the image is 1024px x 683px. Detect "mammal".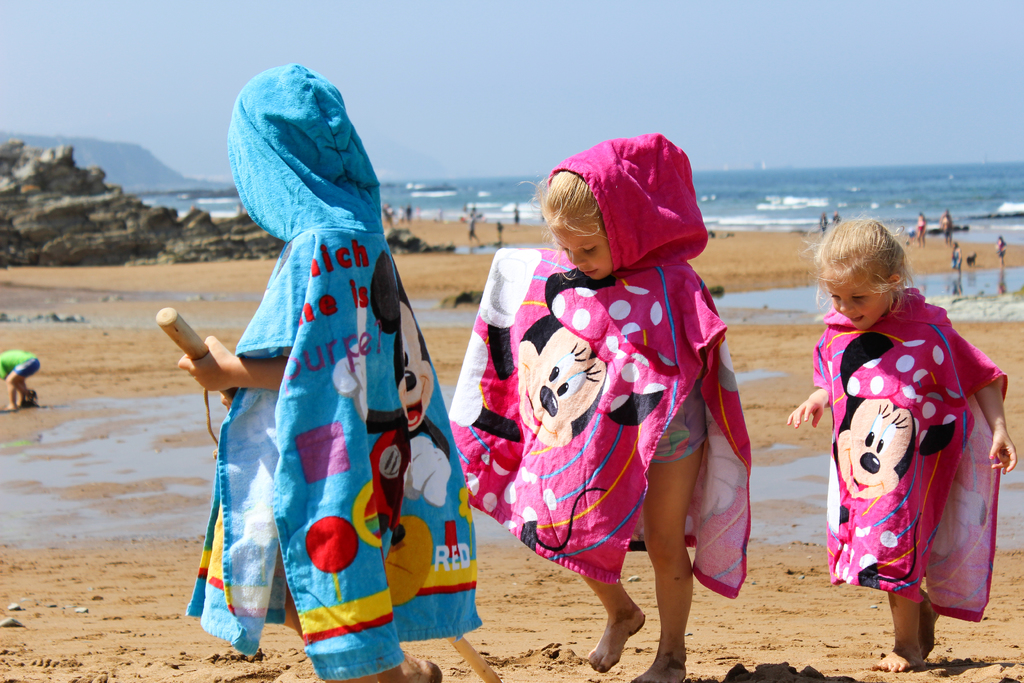
Detection: box=[968, 252, 981, 263].
